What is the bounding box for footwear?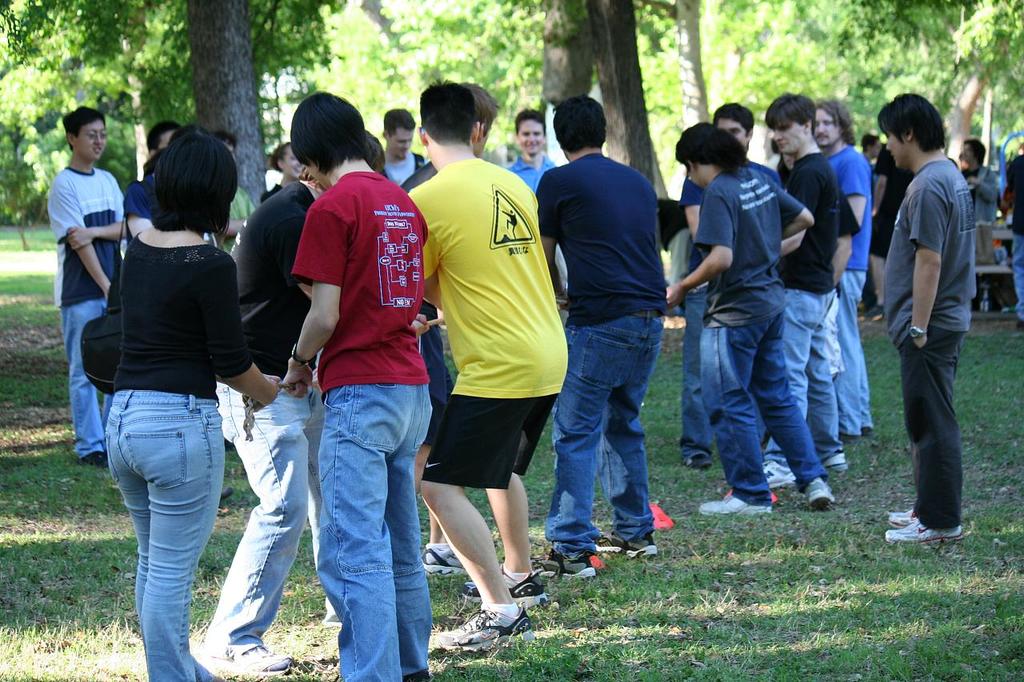
detection(804, 474, 835, 505).
